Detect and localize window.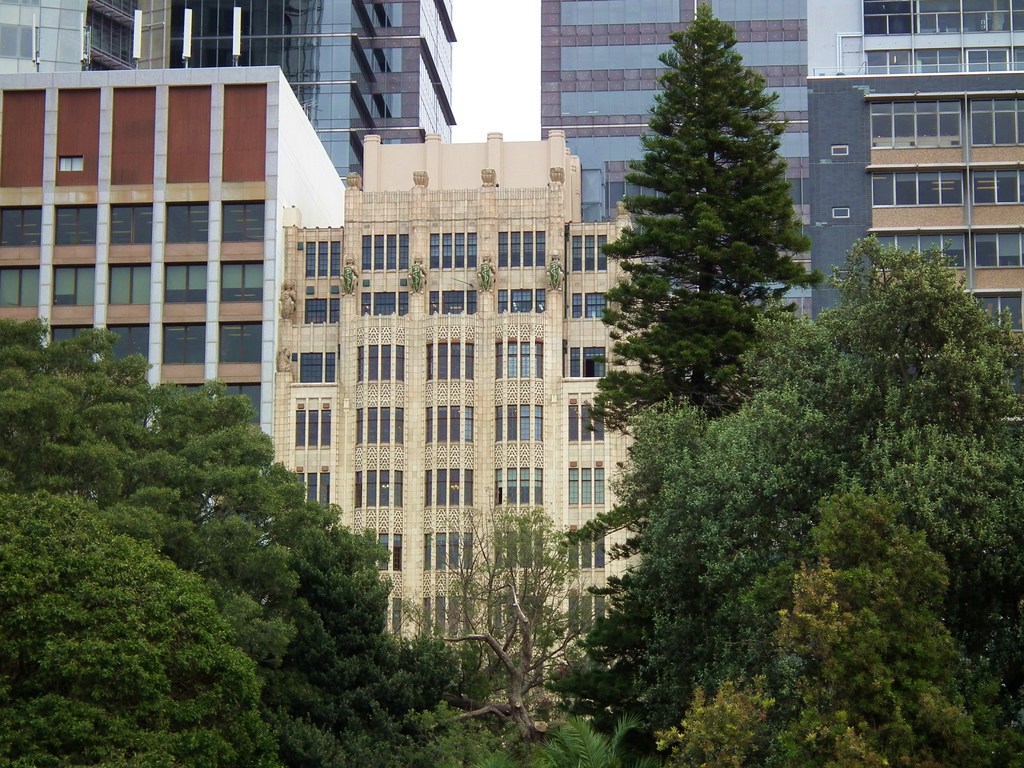
Localized at [495,230,547,275].
